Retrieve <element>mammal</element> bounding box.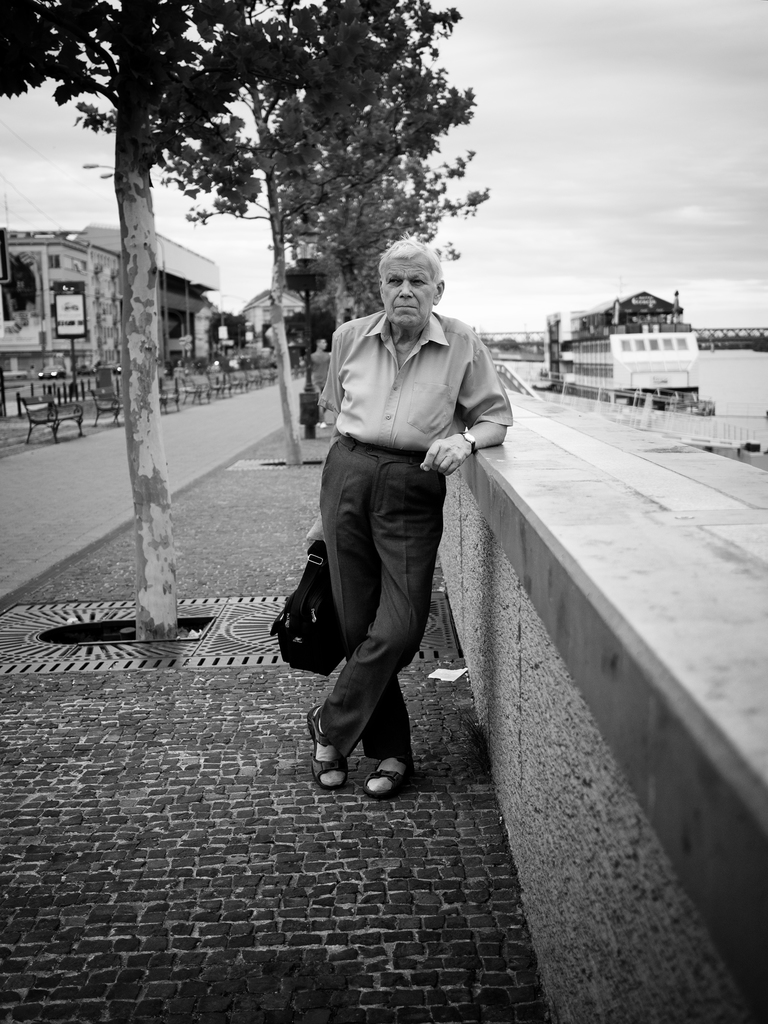
Bounding box: detection(295, 238, 522, 740).
